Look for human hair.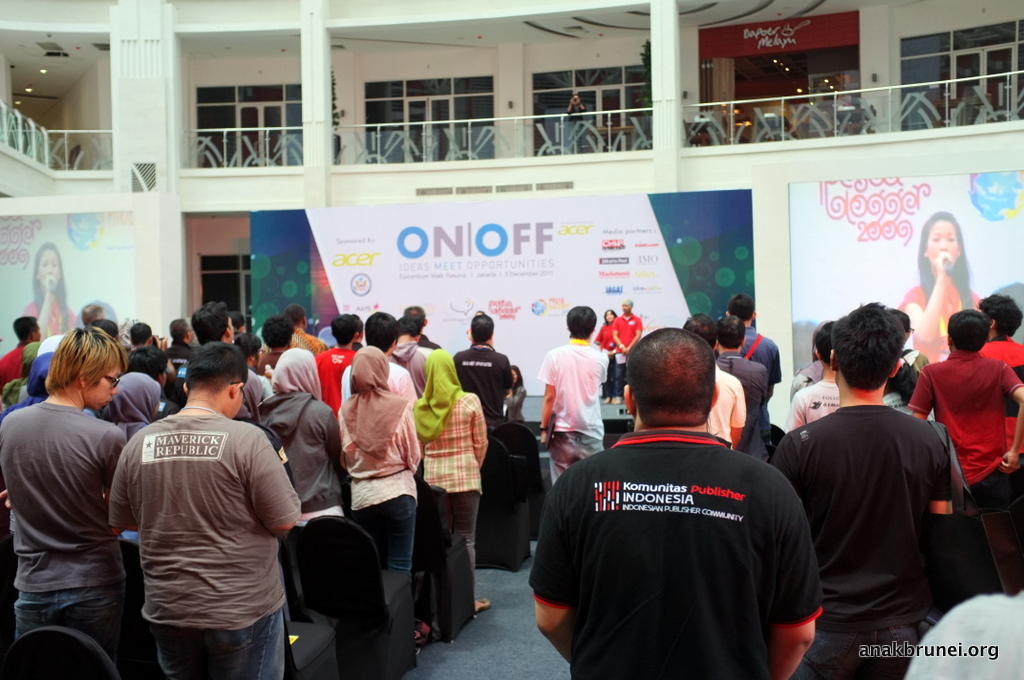
Found: box=[805, 310, 933, 412].
